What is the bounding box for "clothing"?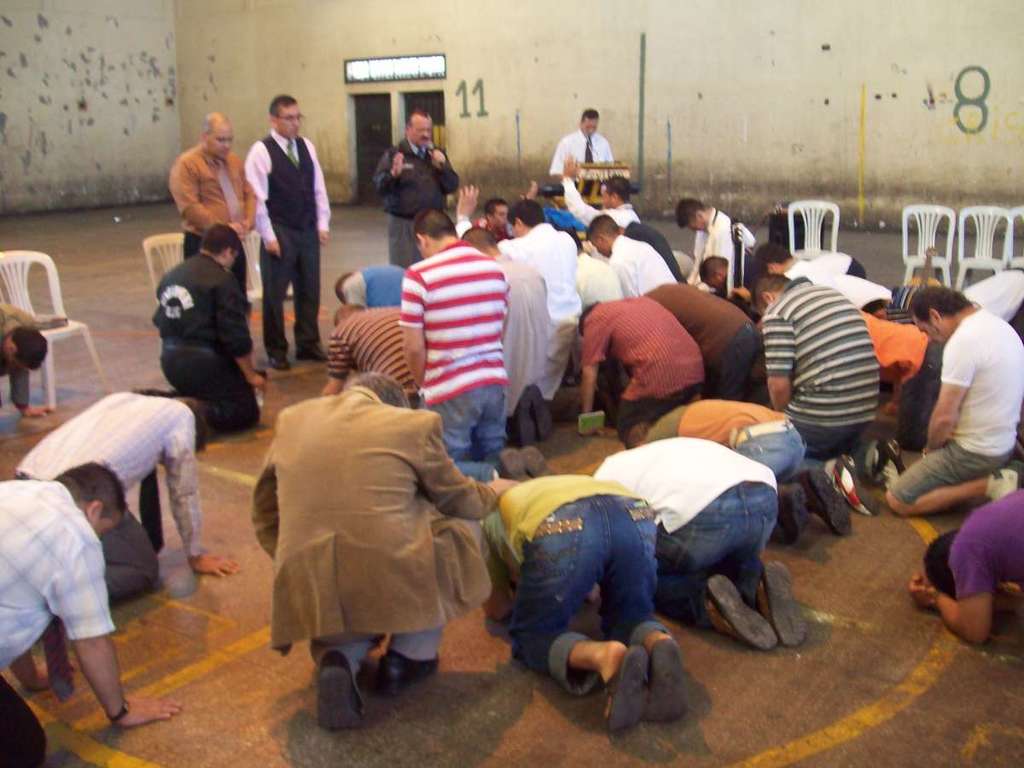
[left=344, top=268, right=411, bottom=309].
